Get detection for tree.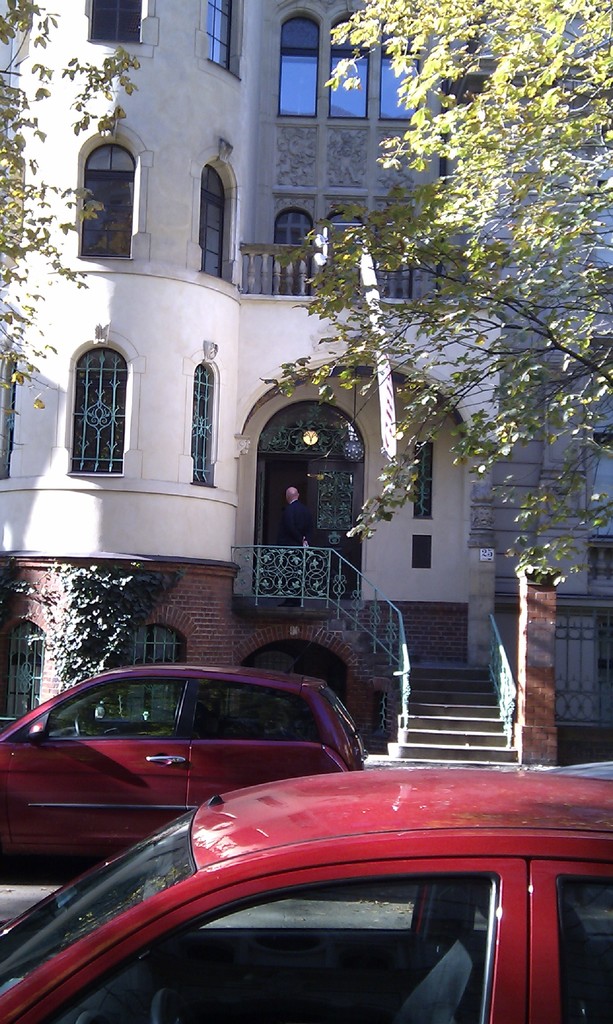
Detection: l=351, t=33, r=590, b=636.
